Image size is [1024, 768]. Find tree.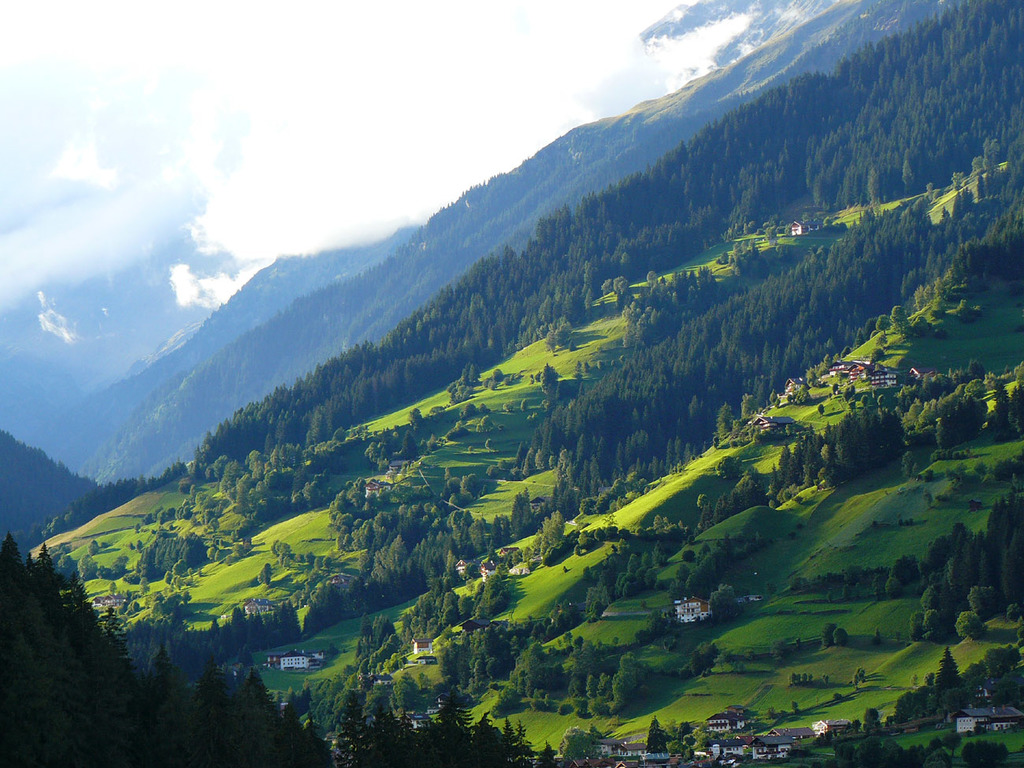
x1=338 y1=480 x2=365 y2=518.
